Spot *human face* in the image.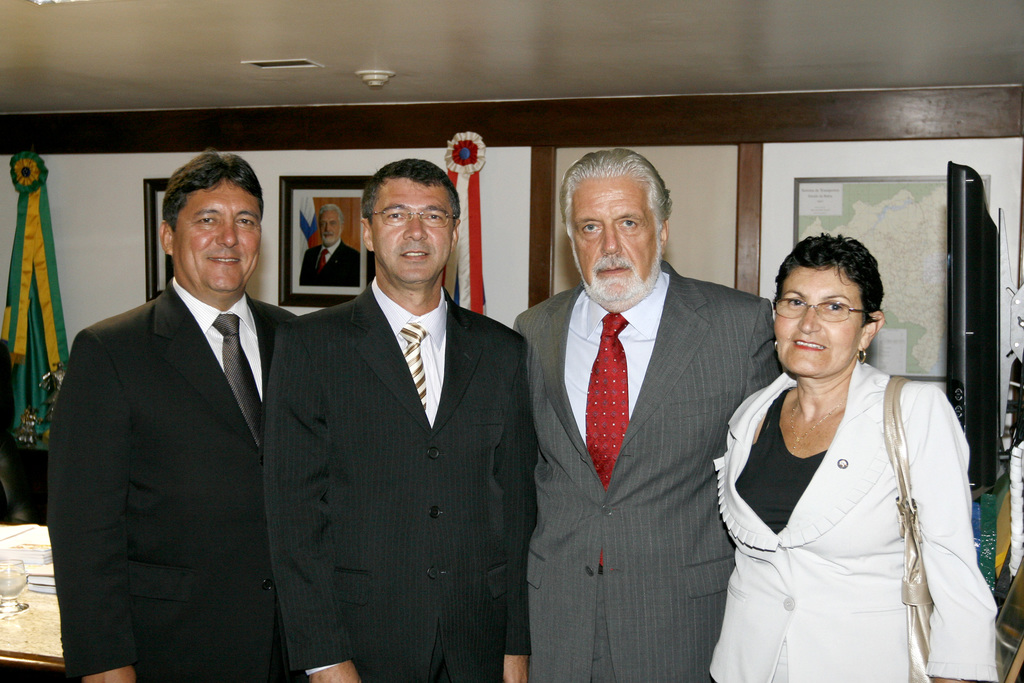
*human face* found at 175,176,265,290.
